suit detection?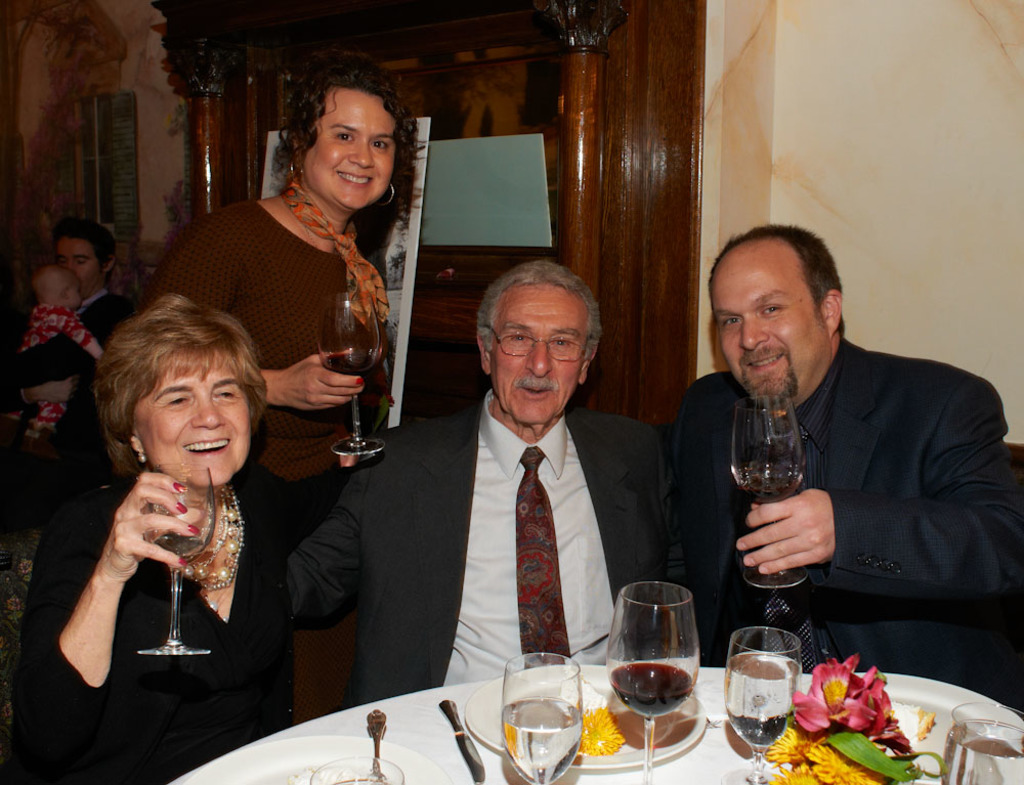
(left=693, top=275, right=998, bottom=692)
